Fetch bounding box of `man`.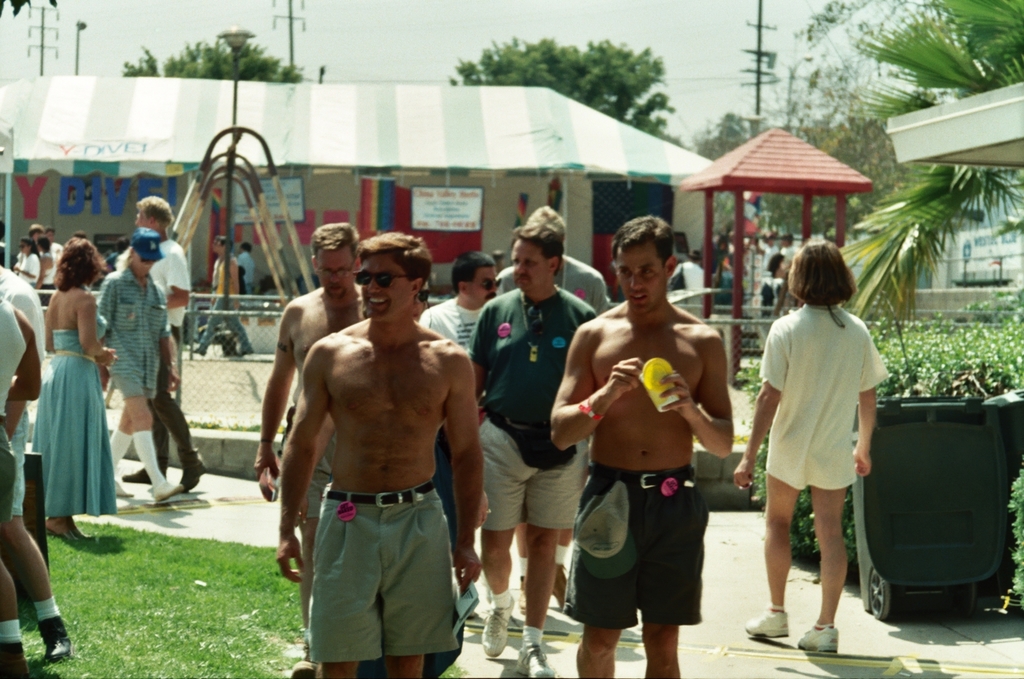
Bbox: [x1=671, y1=251, x2=706, y2=288].
